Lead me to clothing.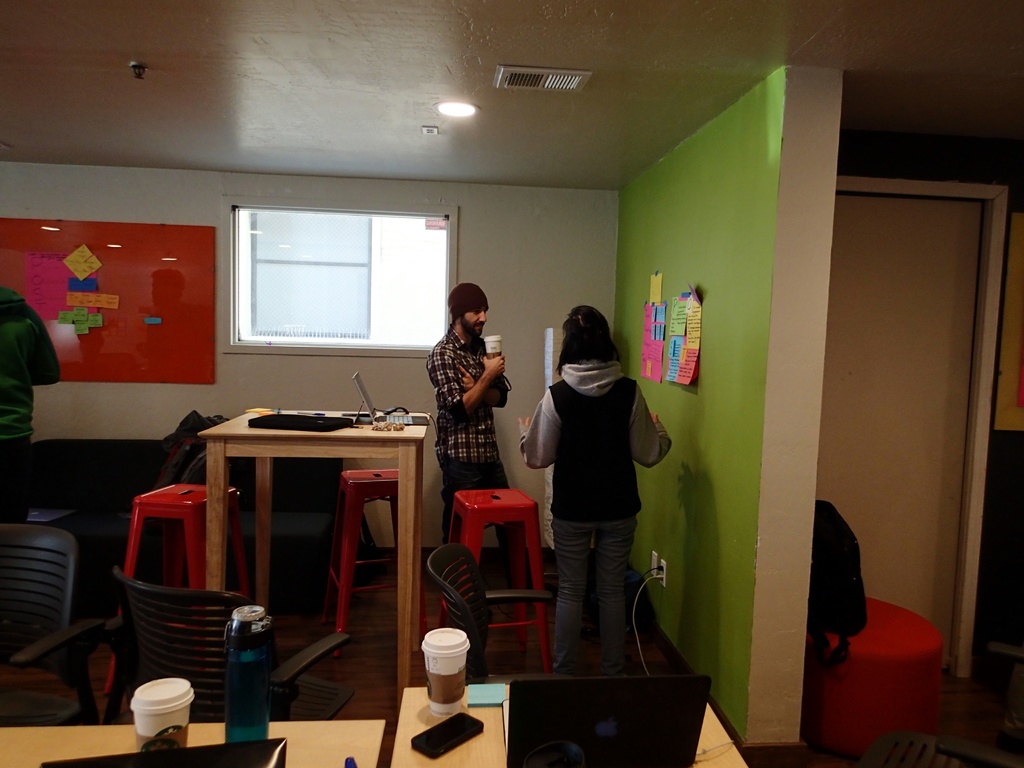
Lead to l=422, t=324, r=512, b=577.
